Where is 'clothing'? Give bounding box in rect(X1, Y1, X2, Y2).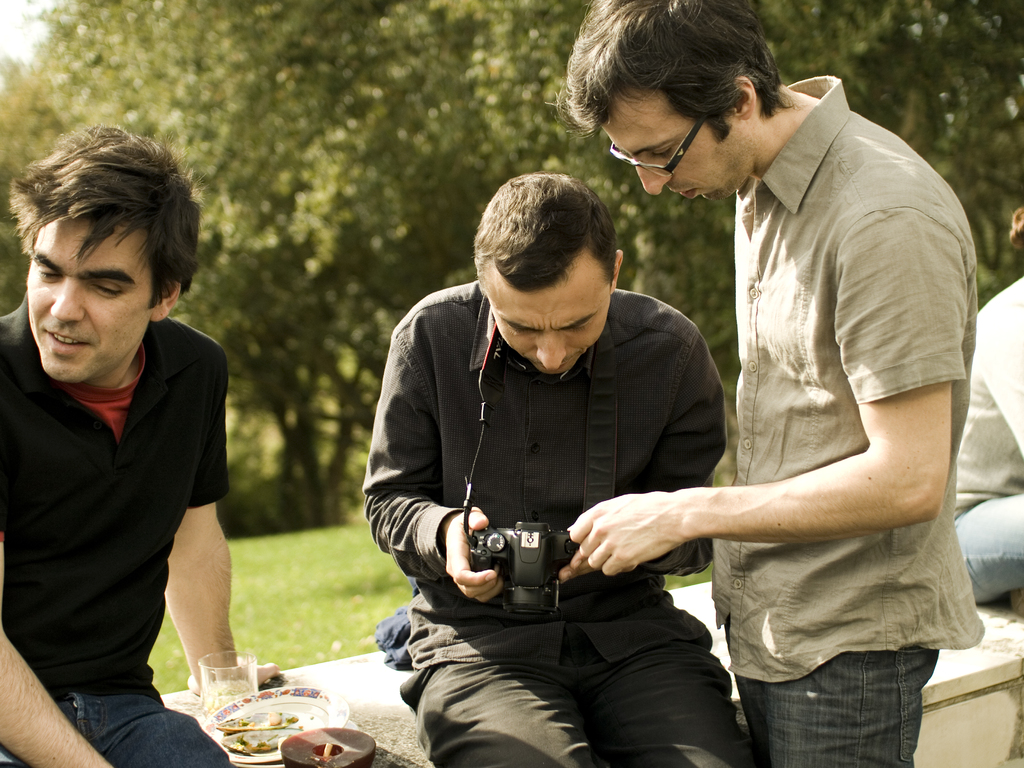
rect(703, 70, 981, 767).
